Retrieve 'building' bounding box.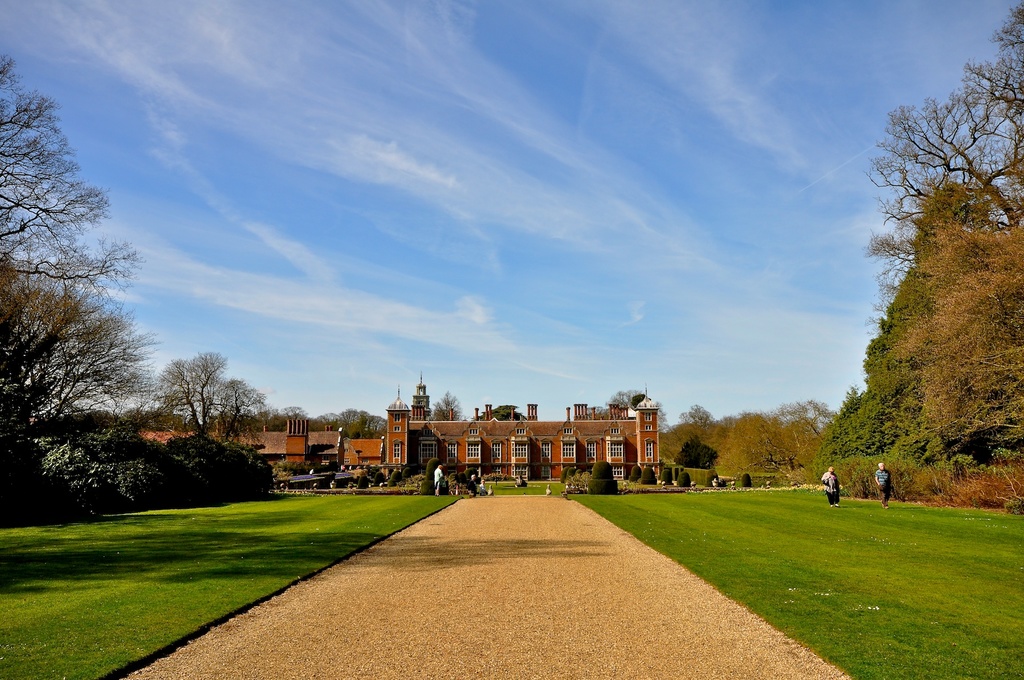
Bounding box: [341, 434, 378, 471].
